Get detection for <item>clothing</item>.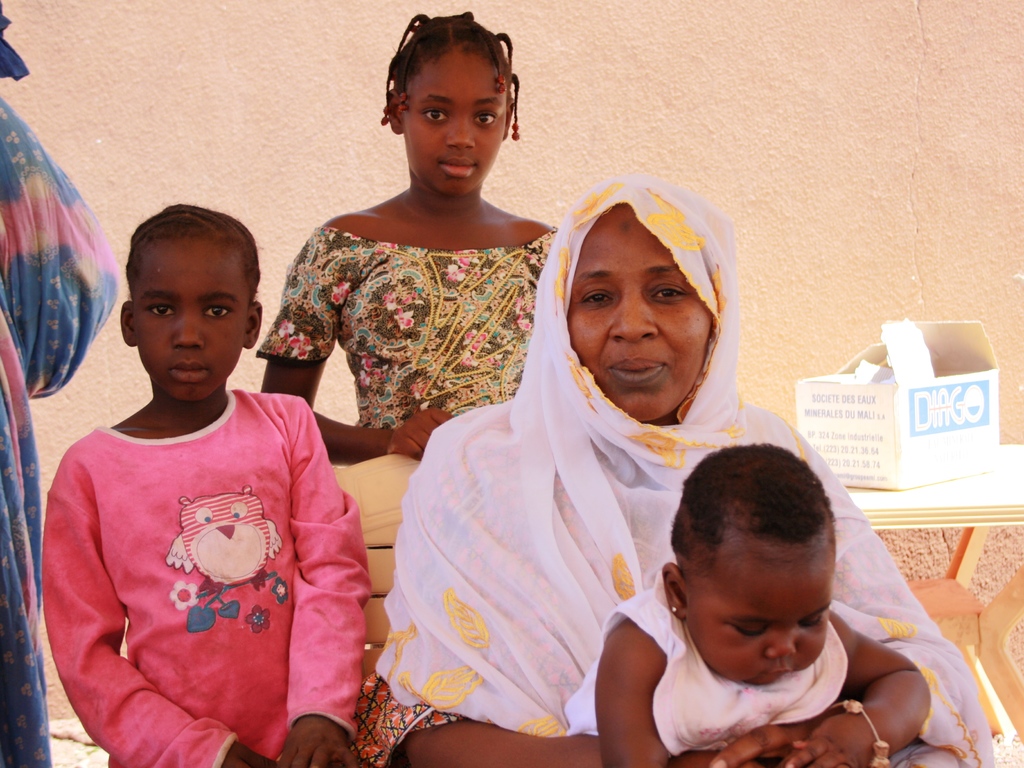
Detection: [x1=561, y1=573, x2=847, y2=761].
